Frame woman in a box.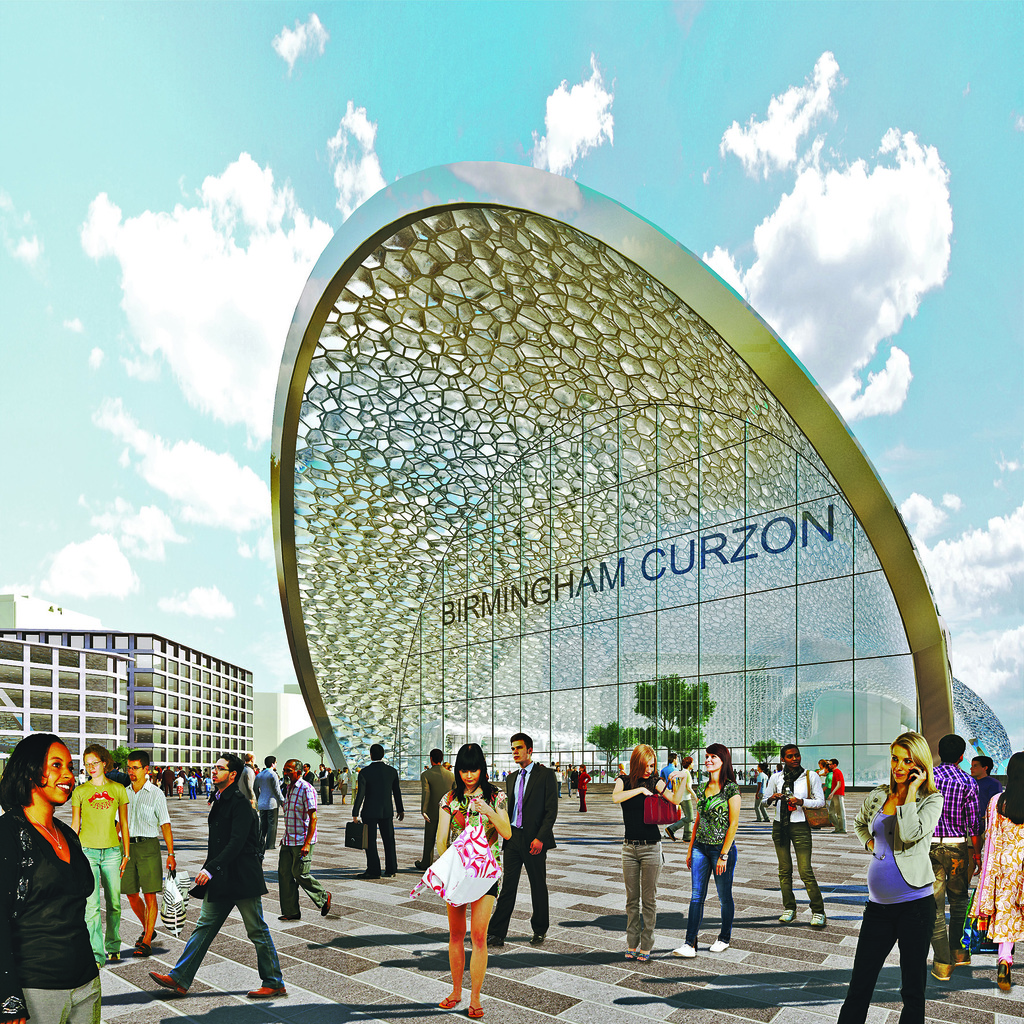
crop(612, 740, 678, 966).
